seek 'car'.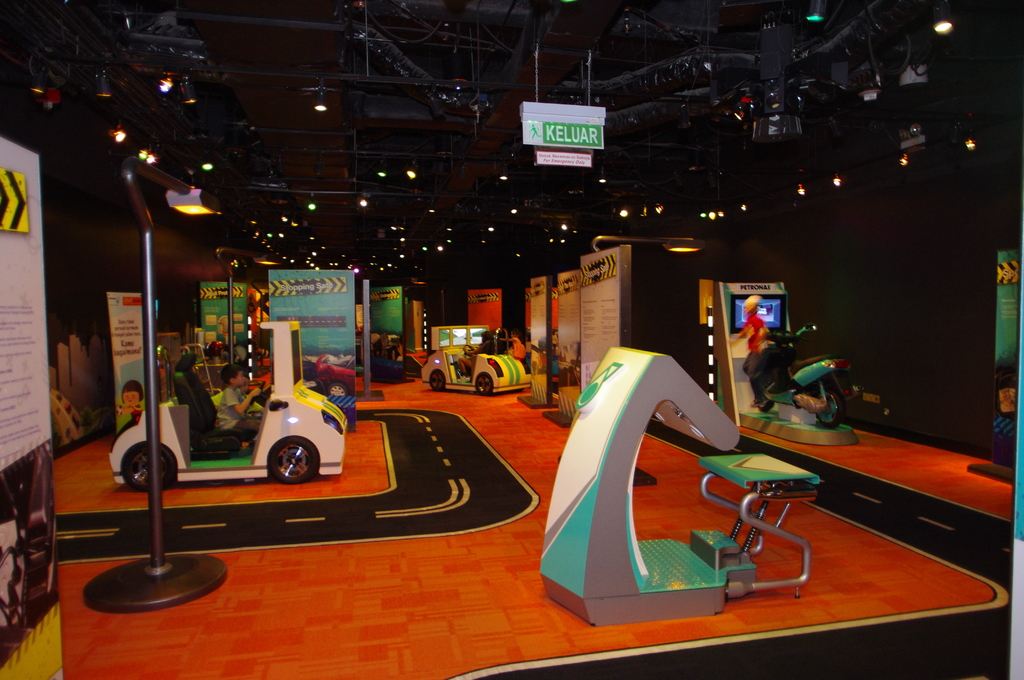
[left=315, top=353, right=356, bottom=396].
